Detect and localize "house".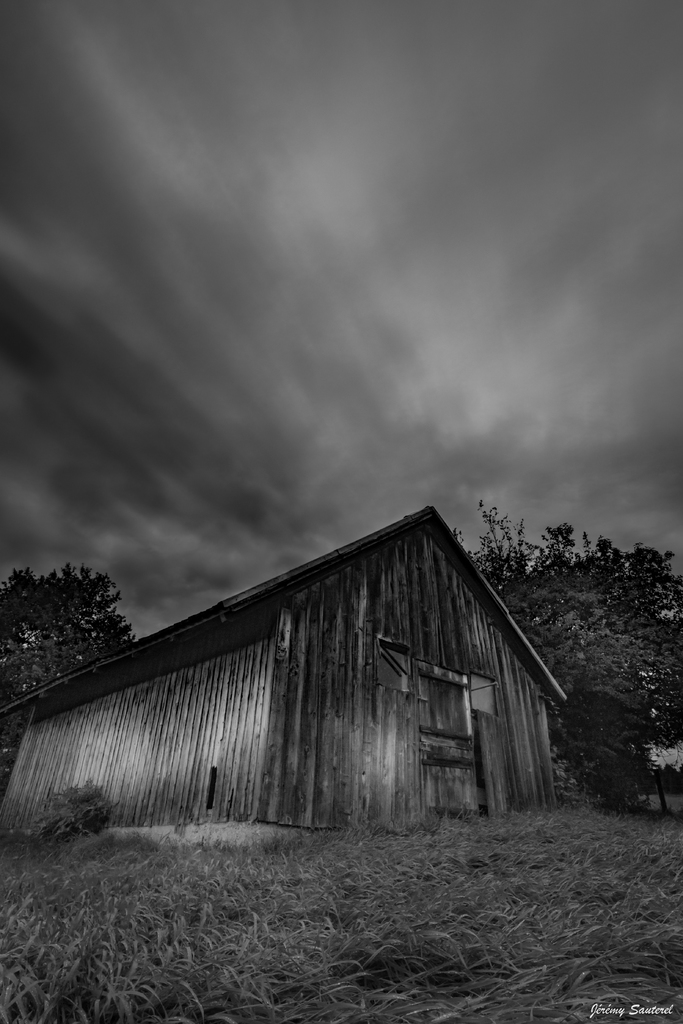
Localized at left=3, top=507, right=563, bottom=828.
